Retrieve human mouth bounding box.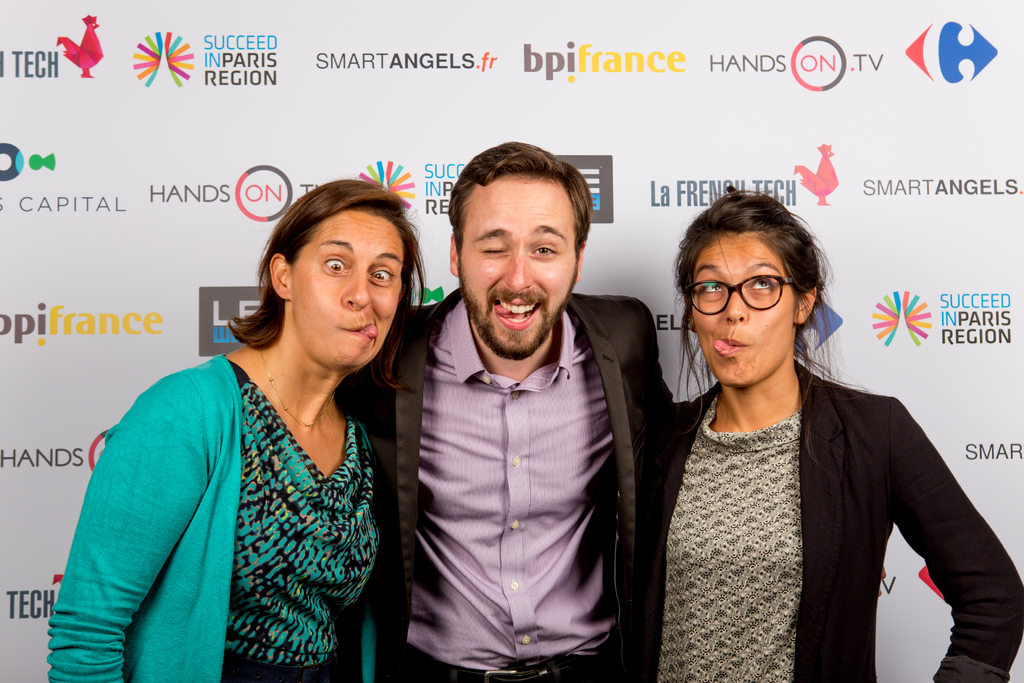
Bounding box: bbox=[494, 296, 541, 331].
